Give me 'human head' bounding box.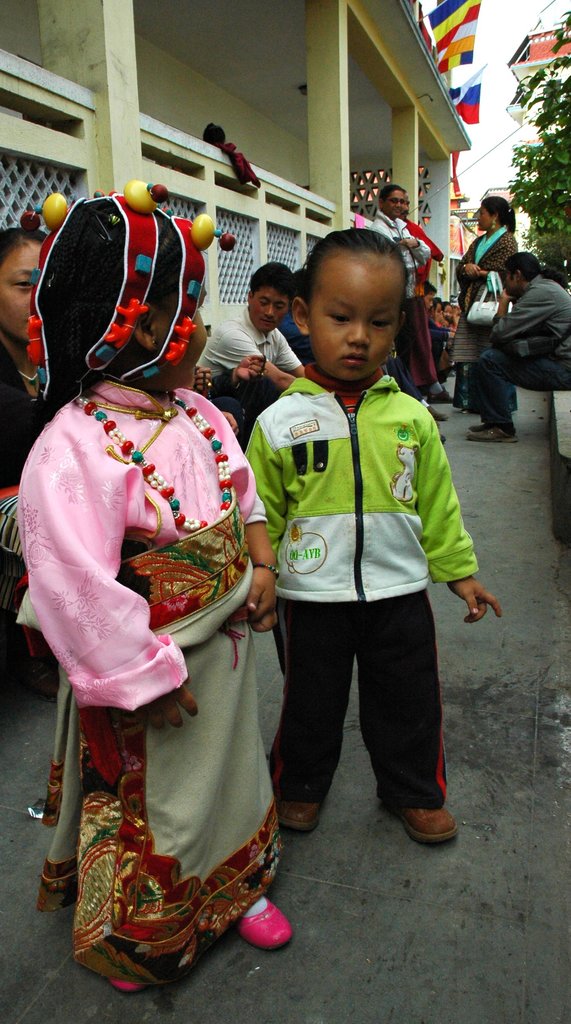
498 256 540 293.
